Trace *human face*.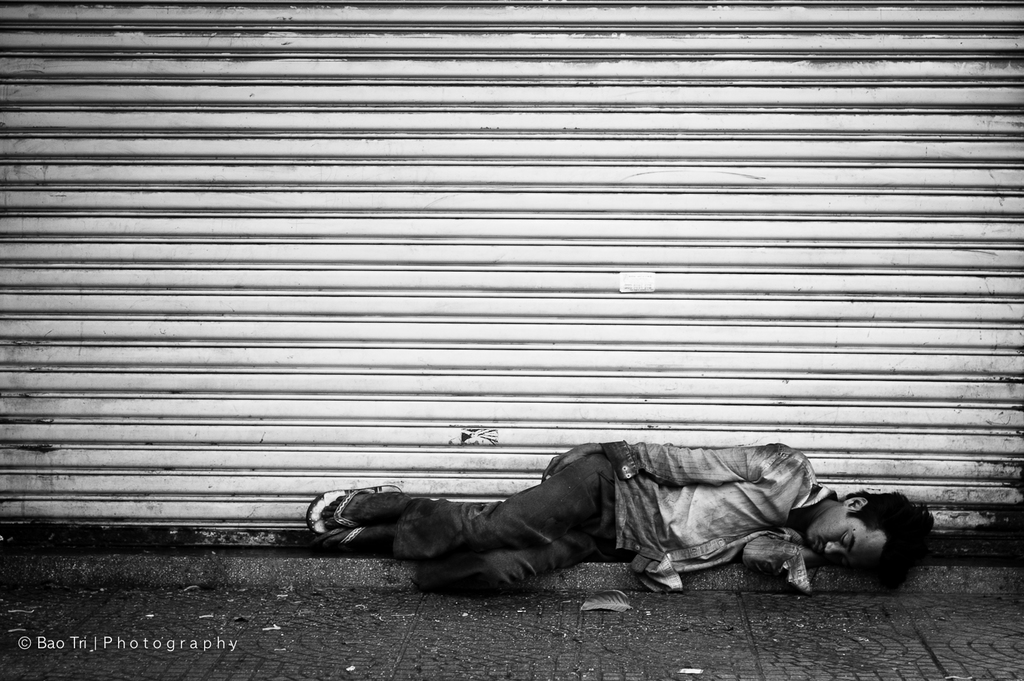
Traced to {"left": 806, "top": 506, "right": 887, "bottom": 573}.
